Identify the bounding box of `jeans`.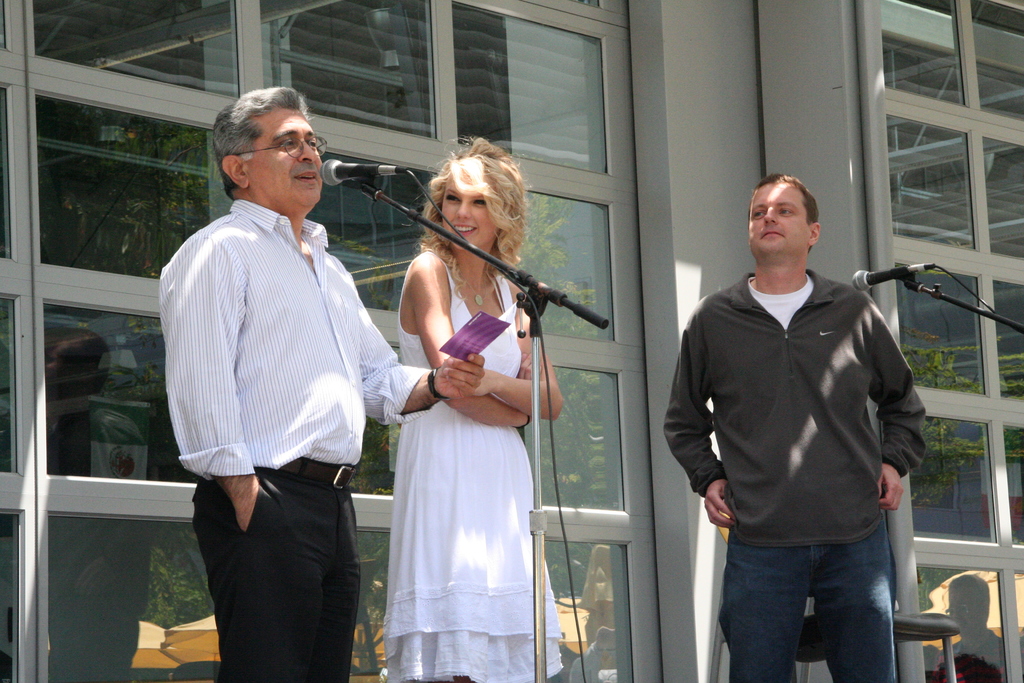
719, 514, 915, 681.
